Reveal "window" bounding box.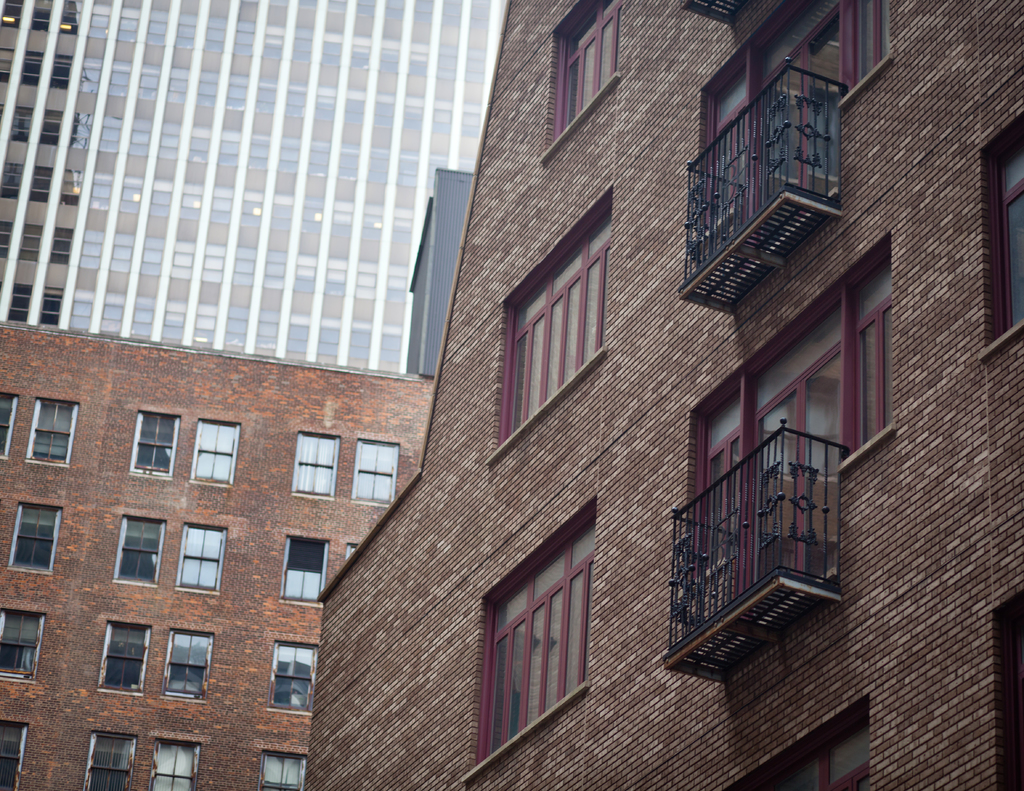
Revealed: 22:397:80:467.
